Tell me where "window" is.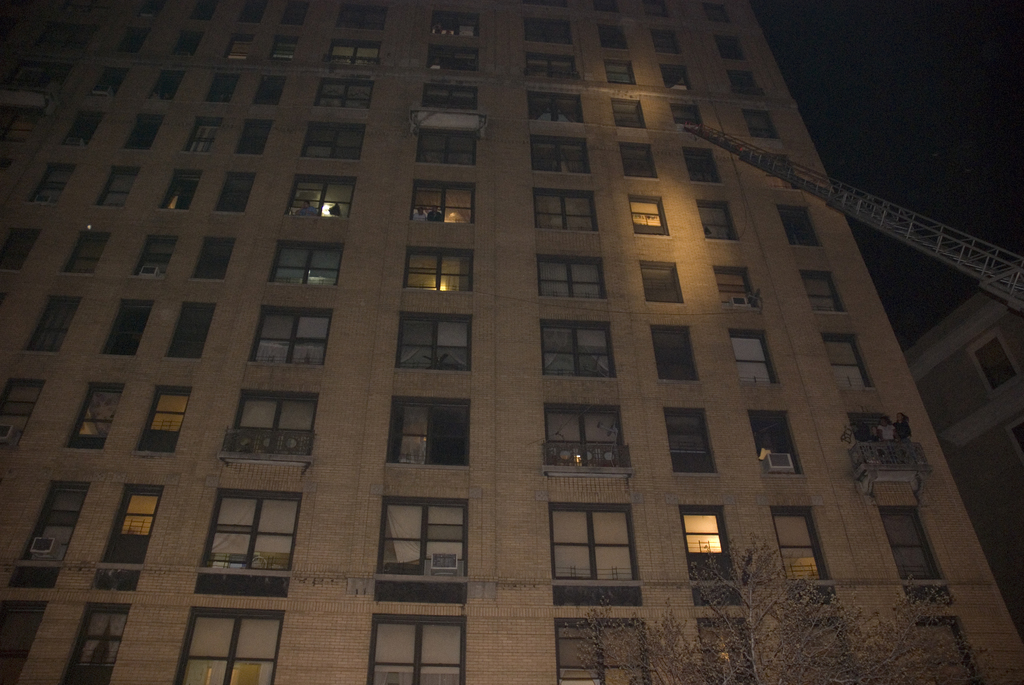
"window" is at (0,227,21,274).
